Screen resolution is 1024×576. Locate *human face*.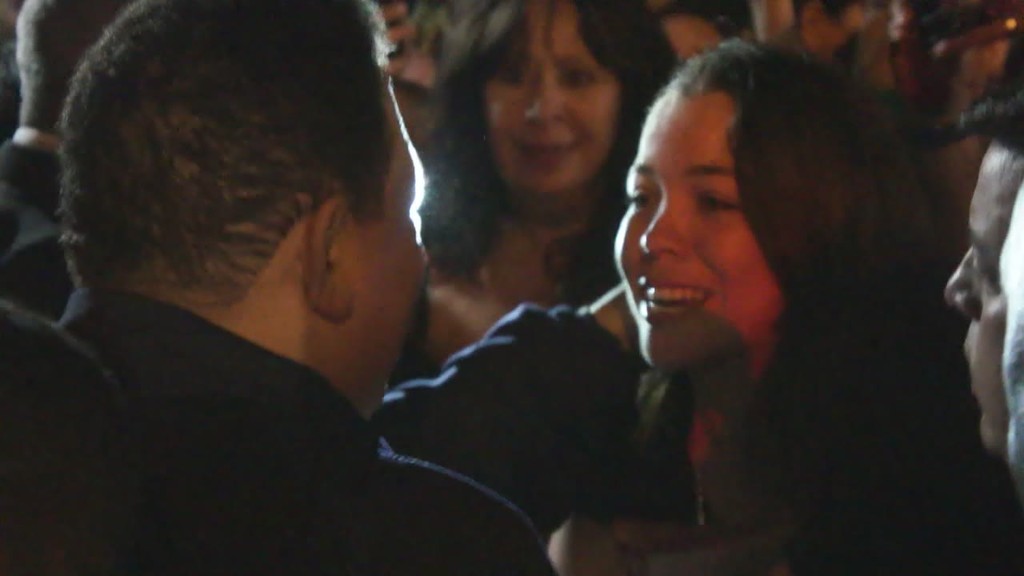
region(658, 16, 722, 61).
